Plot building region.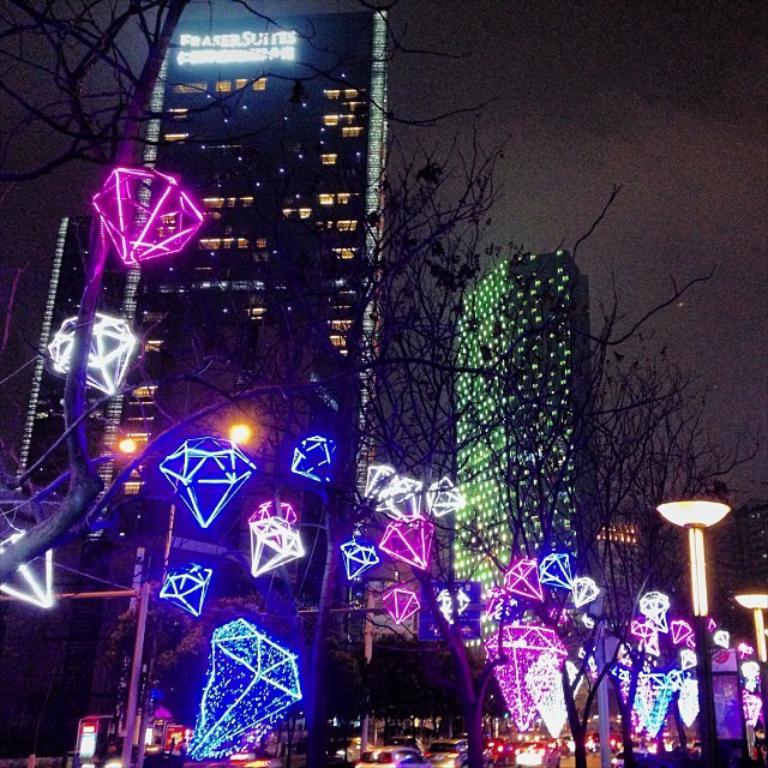
Plotted at box=[455, 251, 596, 739].
